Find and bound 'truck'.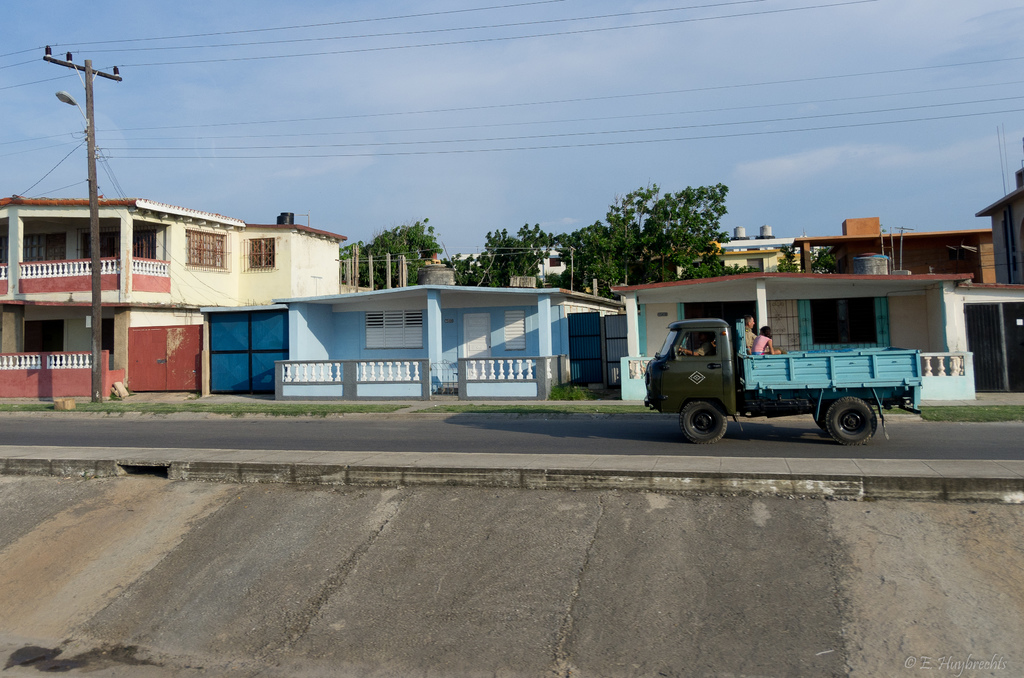
Bound: box(639, 312, 915, 450).
